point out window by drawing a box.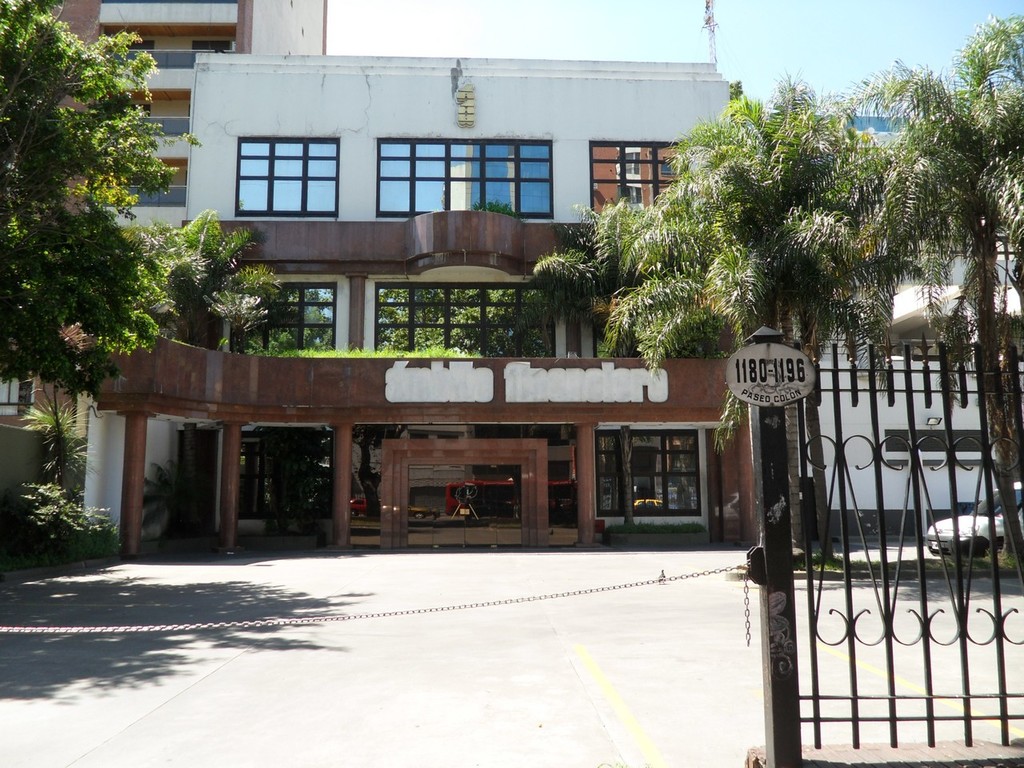
box(231, 278, 337, 360).
